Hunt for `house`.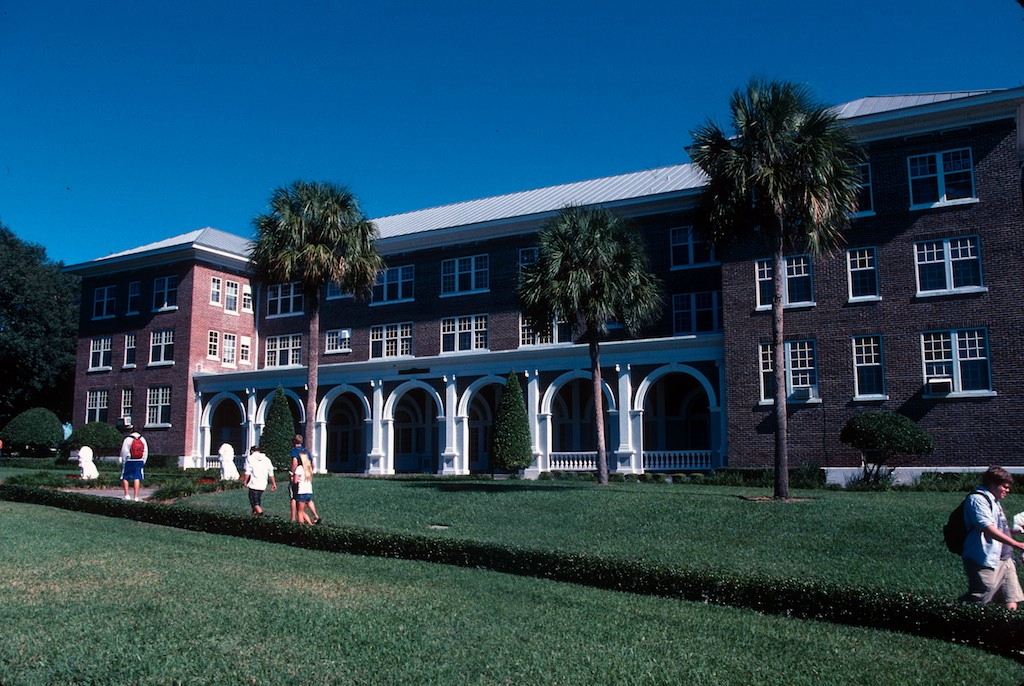
Hunted down at box=[102, 98, 1017, 499].
